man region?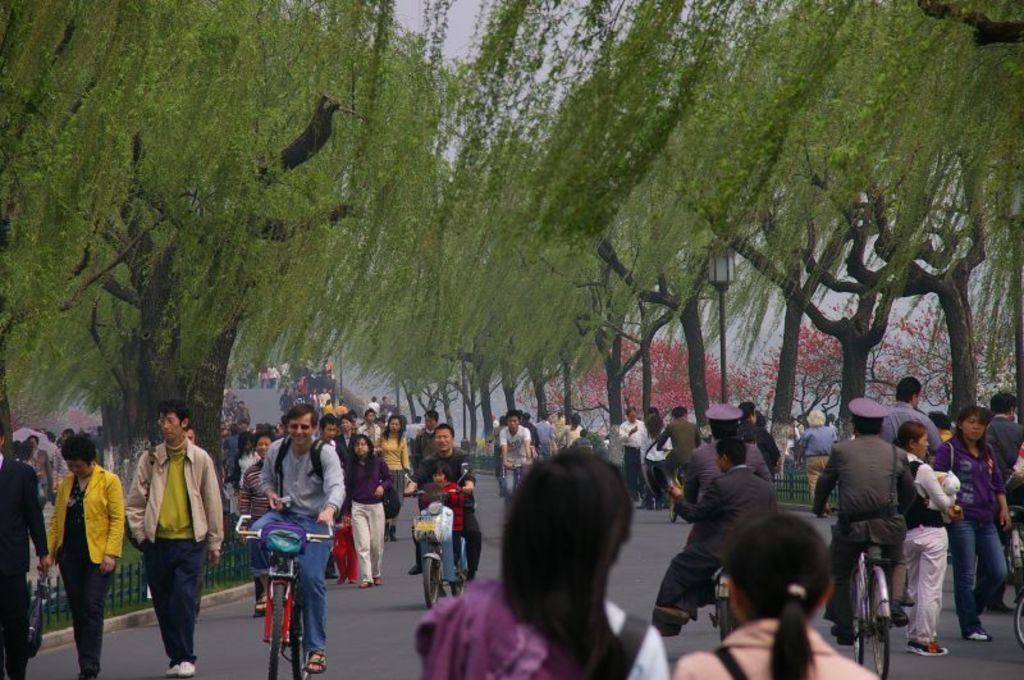
(x1=813, y1=397, x2=908, y2=654)
